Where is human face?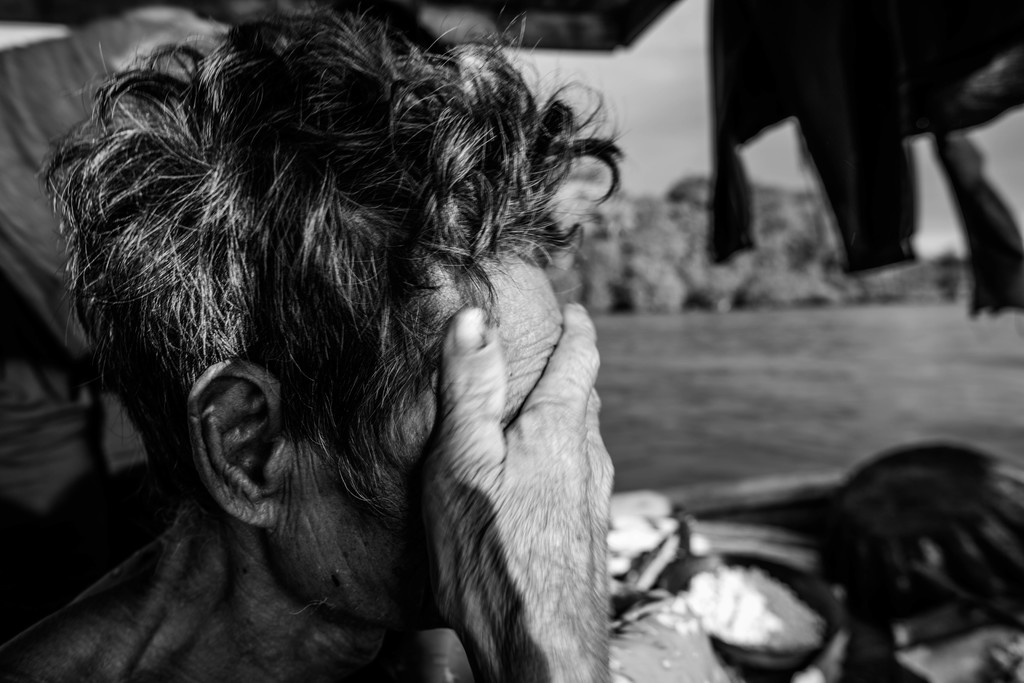
region(287, 237, 558, 622).
